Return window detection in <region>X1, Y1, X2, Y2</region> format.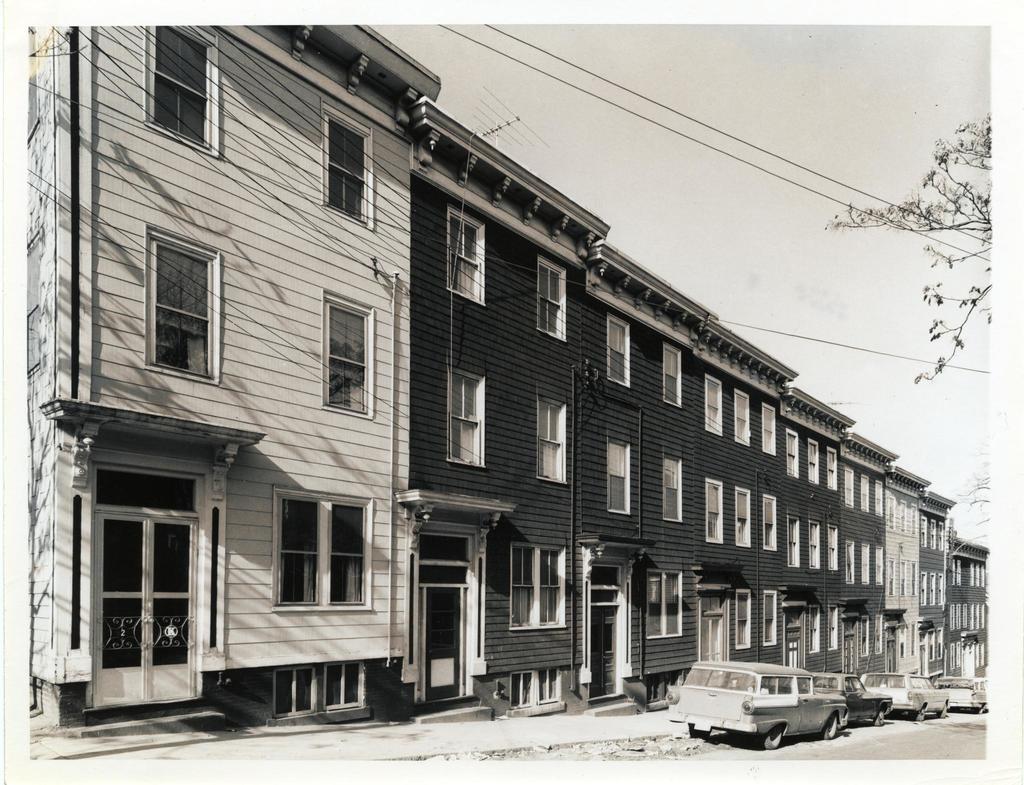
<region>845, 467, 854, 505</region>.
